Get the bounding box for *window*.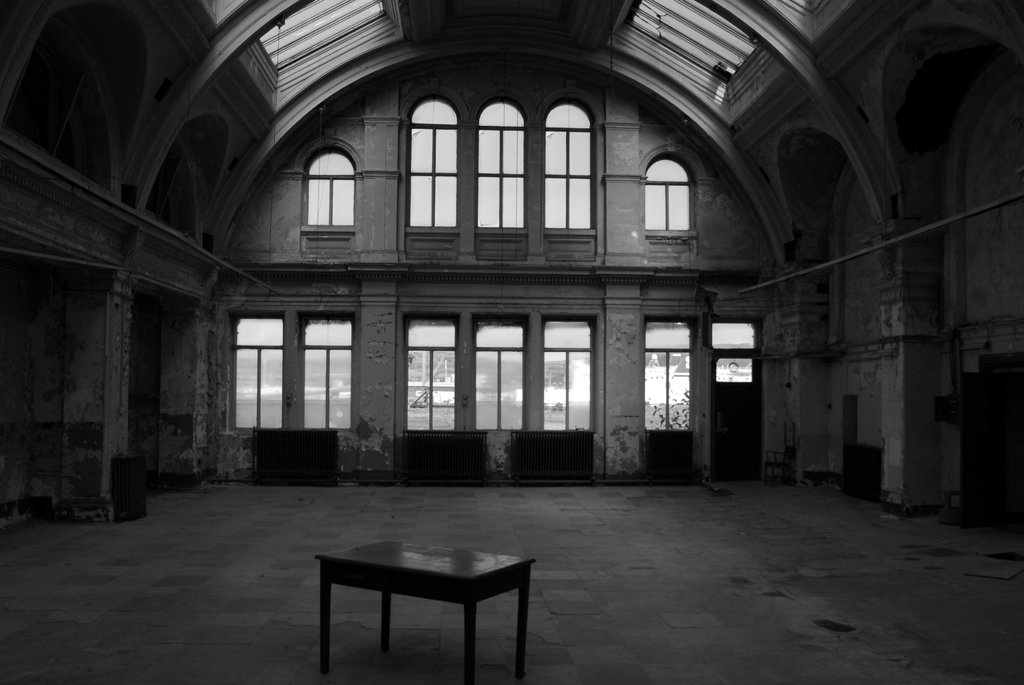
(left=294, top=312, right=350, bottom=423).
